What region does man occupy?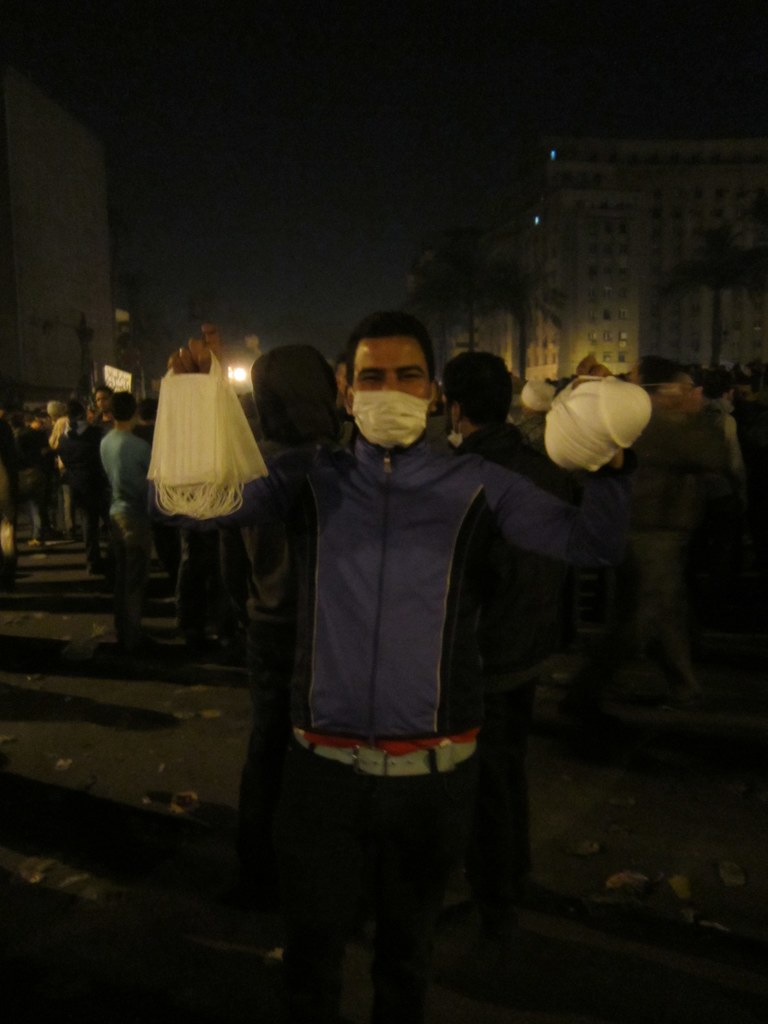
{"x1": 459, "y1": 347, "x2": 588, "y2": 932}.
